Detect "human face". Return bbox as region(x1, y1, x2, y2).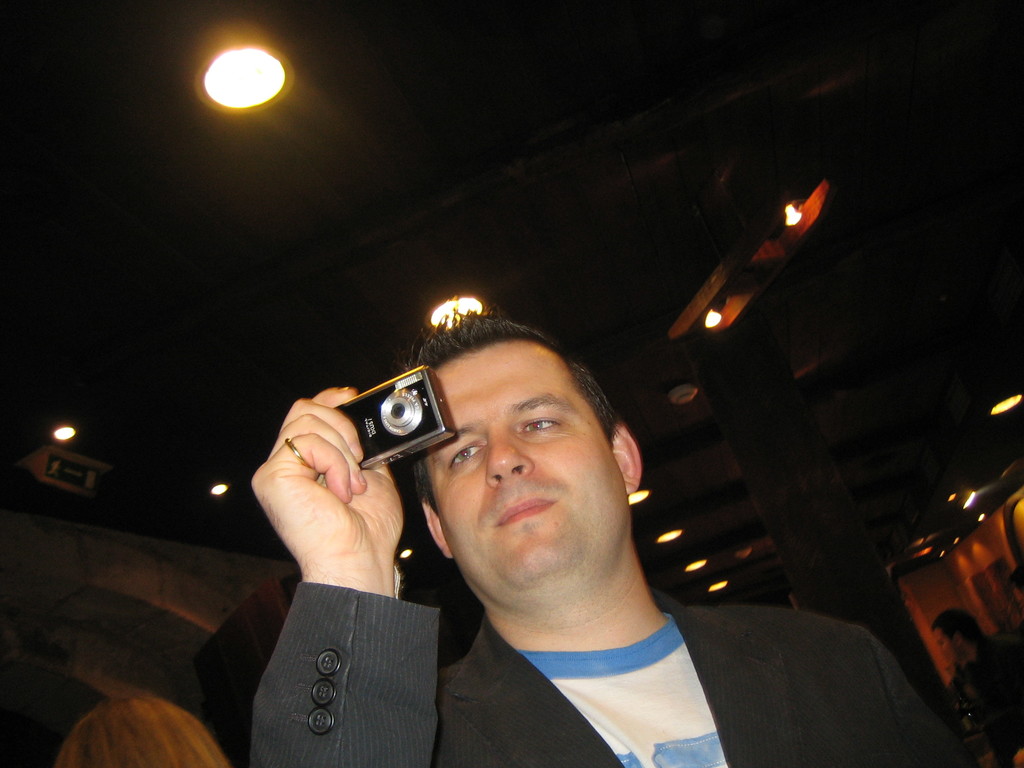
region(429, 351, 628, 584).
